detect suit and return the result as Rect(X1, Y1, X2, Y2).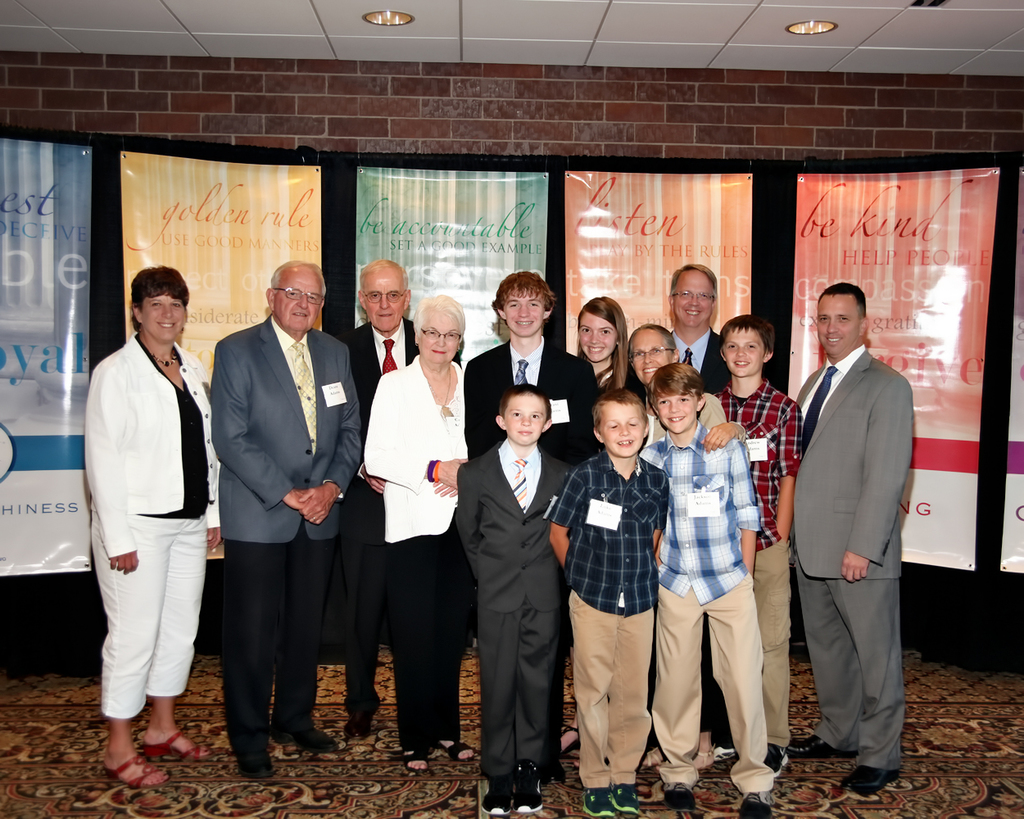
Rect(796, 343, 918, 769).
